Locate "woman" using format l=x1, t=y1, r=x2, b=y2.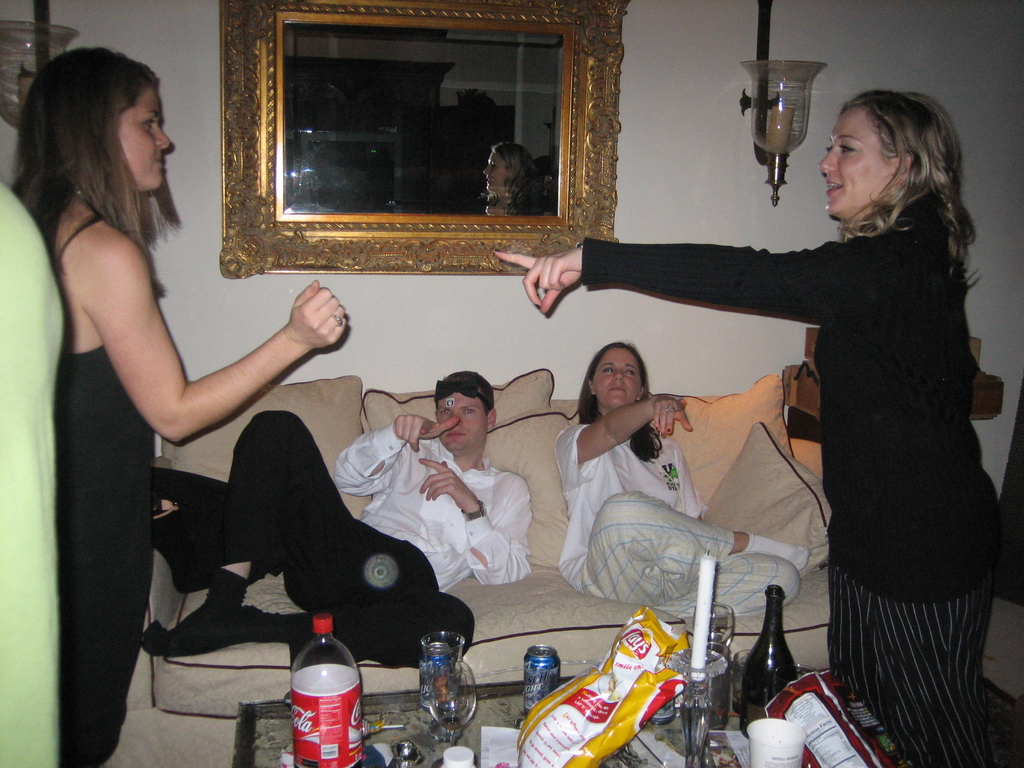
l=29, t=35, r=319, b=724.
